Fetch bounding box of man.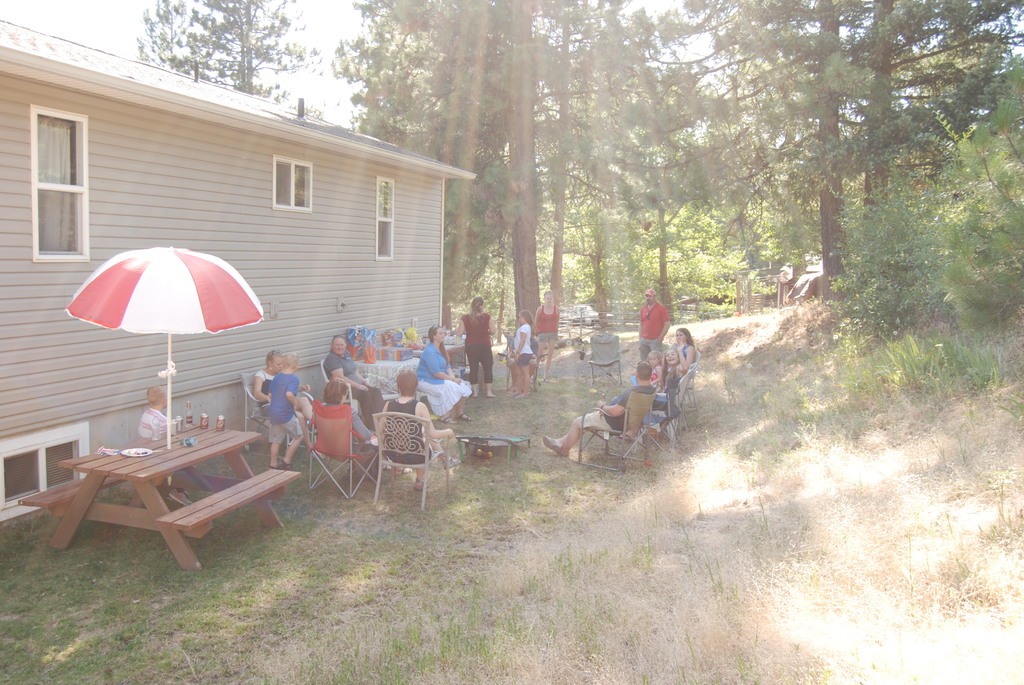
Bbox: {"x1": 636, "y1": 287, "x2": 671, "y2": 362}.
